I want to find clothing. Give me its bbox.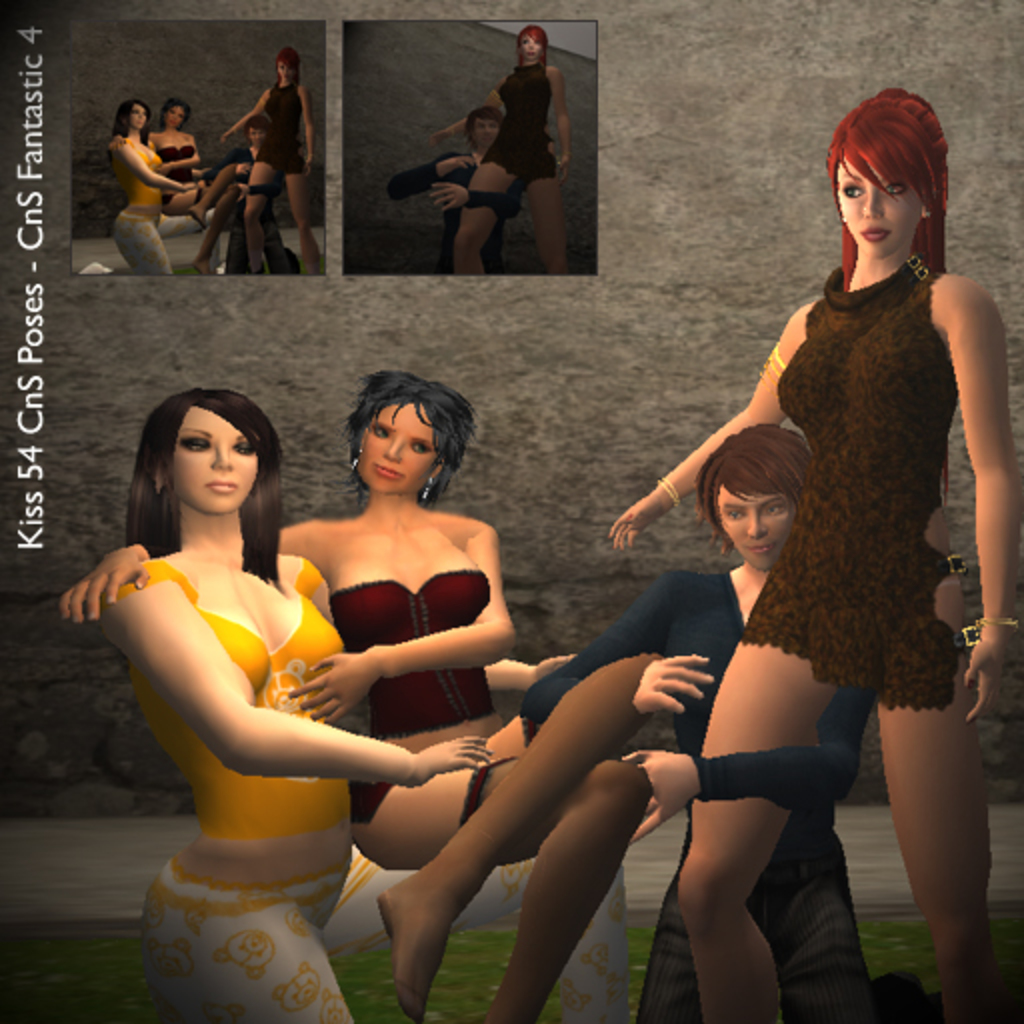
select_region(744, 254, 980, 706).
